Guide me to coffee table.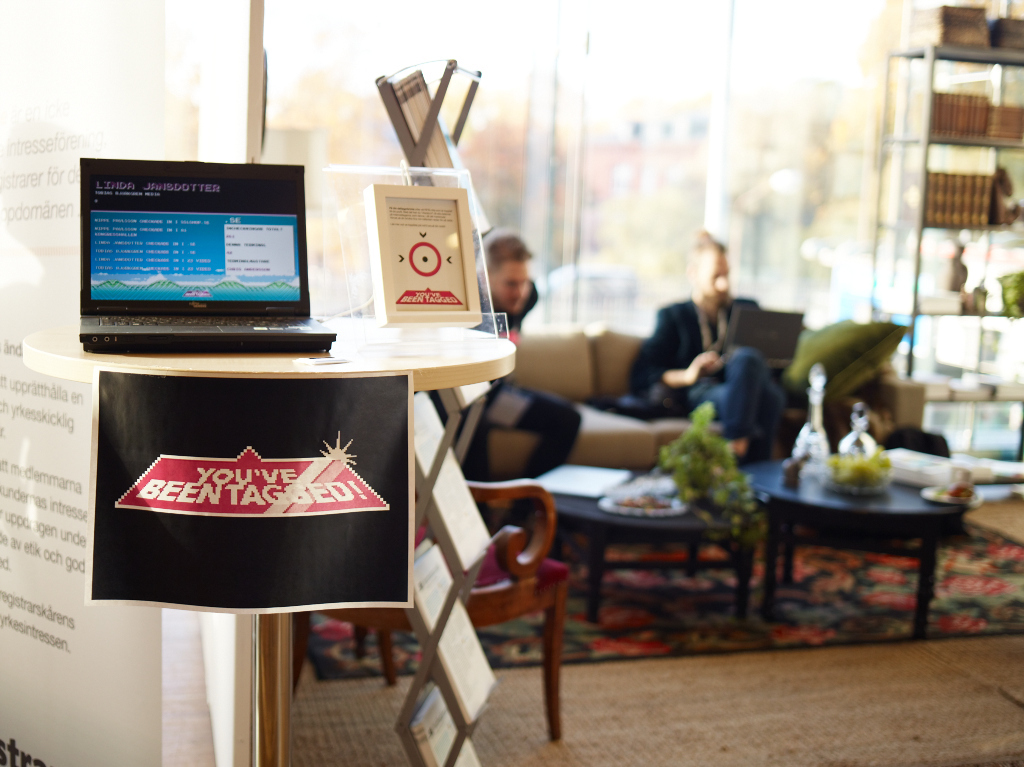
Guidance: <region>742, 427, 992, 653</region>.
